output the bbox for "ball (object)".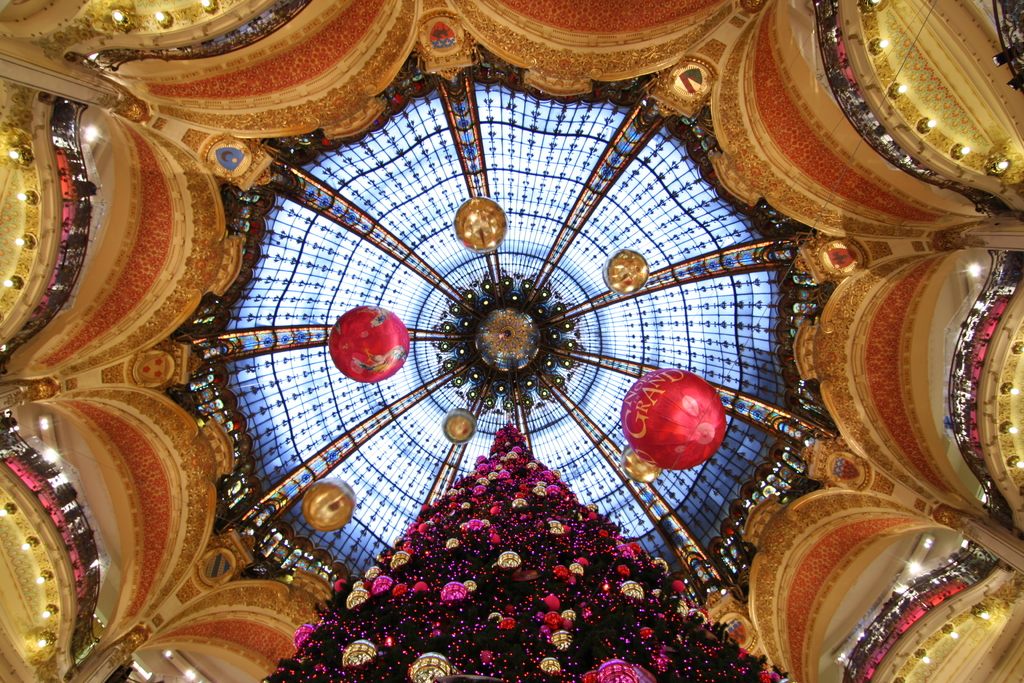
bbox=(620, 366, 724, 468).
